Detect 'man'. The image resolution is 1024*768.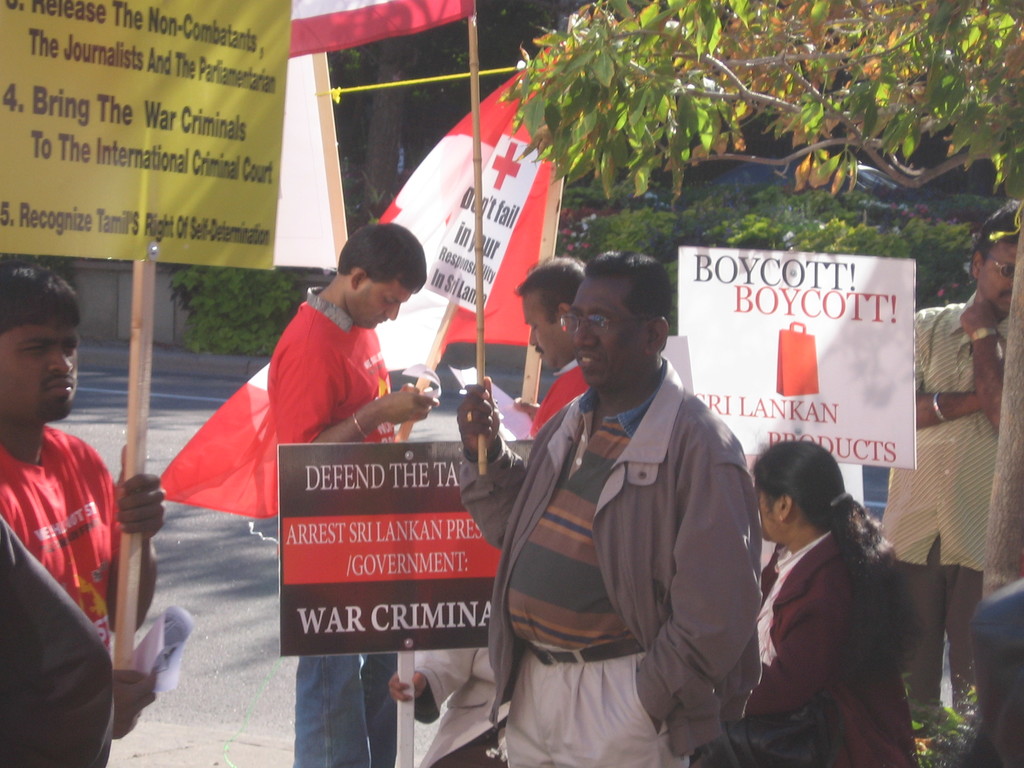
(left=267, top=225, right=441, bottom=767).
